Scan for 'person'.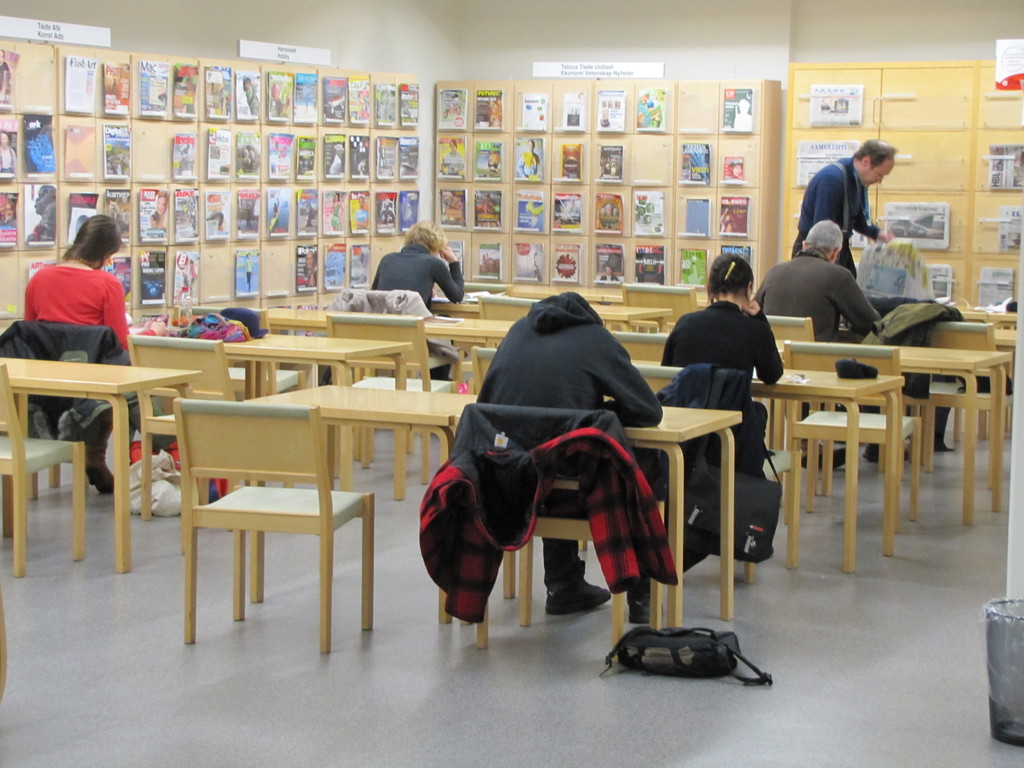
Scan result: 515,139,538,176.
